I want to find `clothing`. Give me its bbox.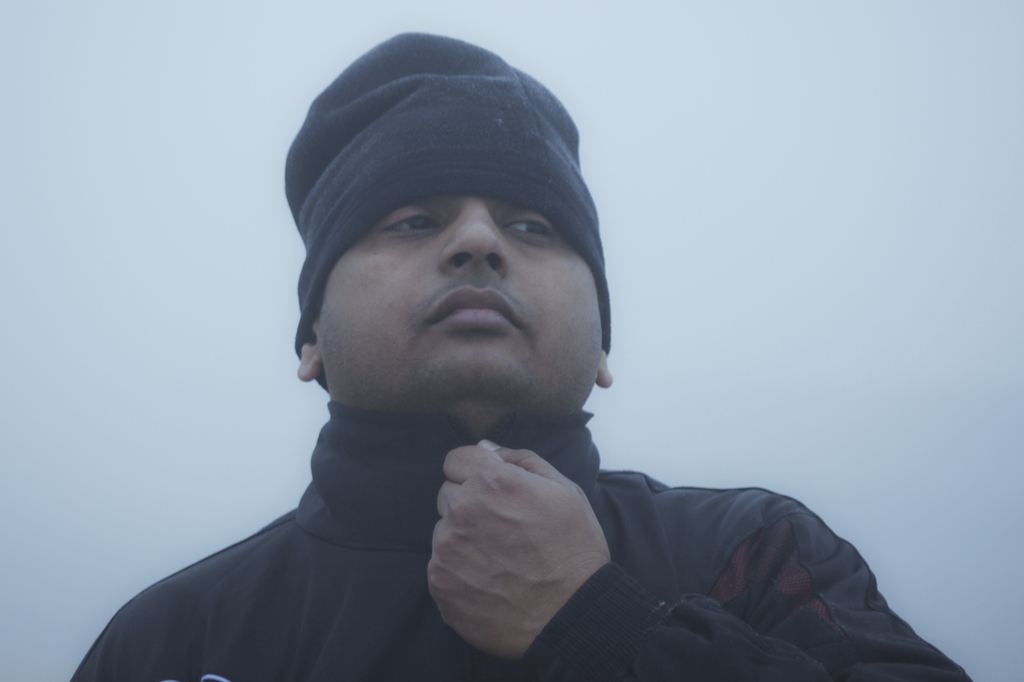
BBox(196, 108, 911, 681).
